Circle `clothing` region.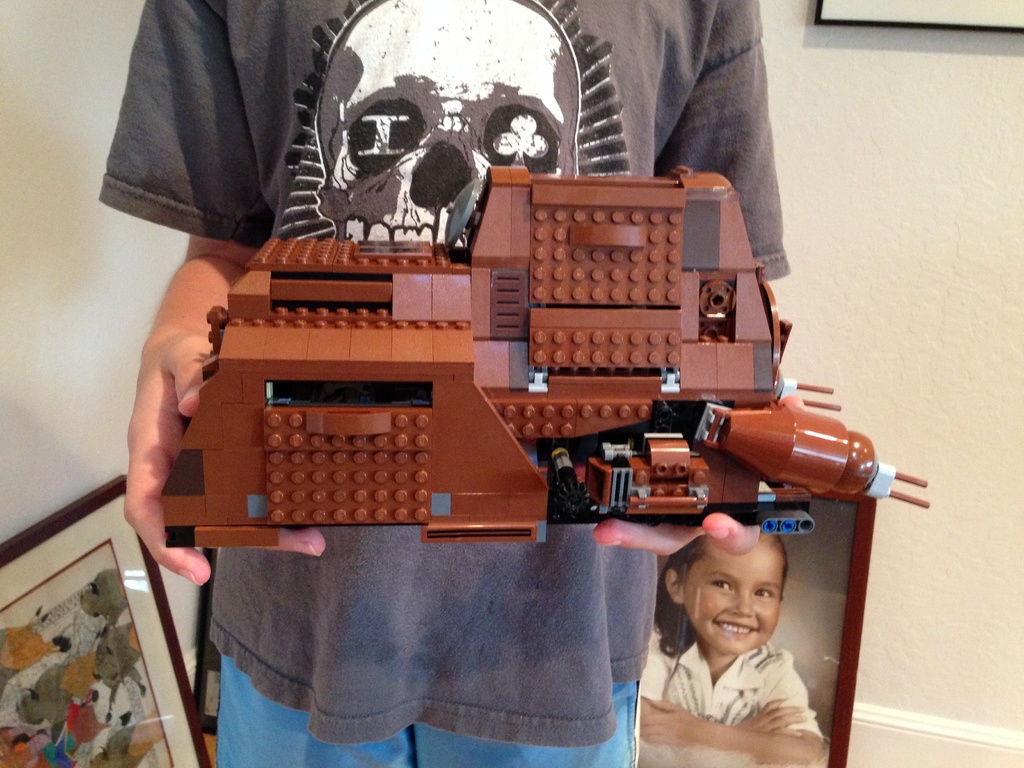
Region: [92, 0, 798, 767].
